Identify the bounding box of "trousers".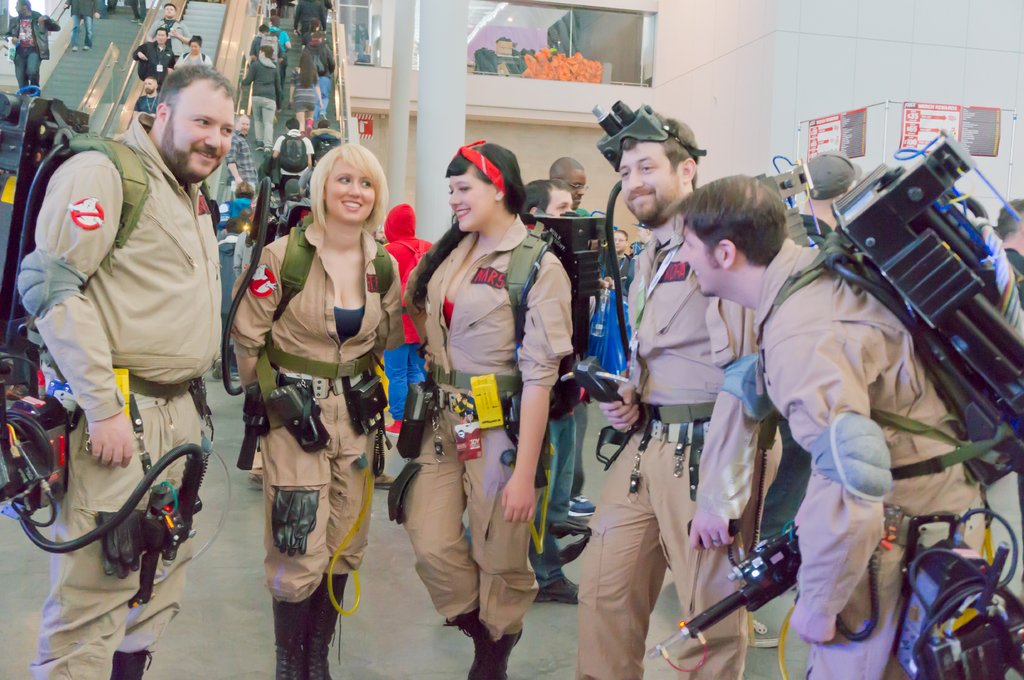
<region>573, 416, 744, 679</region>.
